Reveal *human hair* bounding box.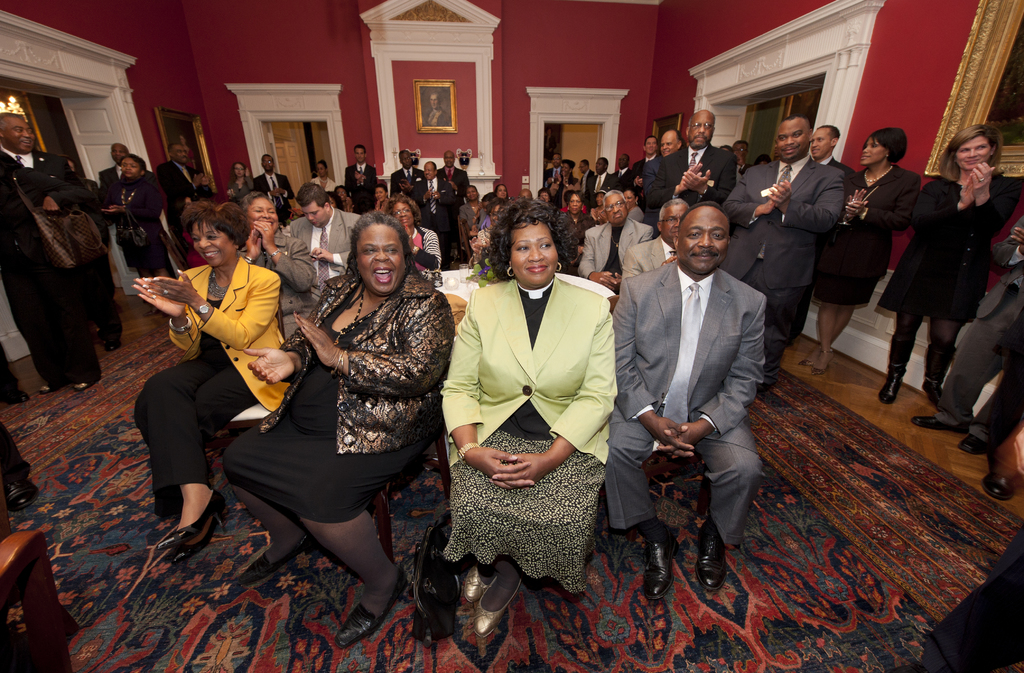
Revealed: 324, 189, 342, 209.
